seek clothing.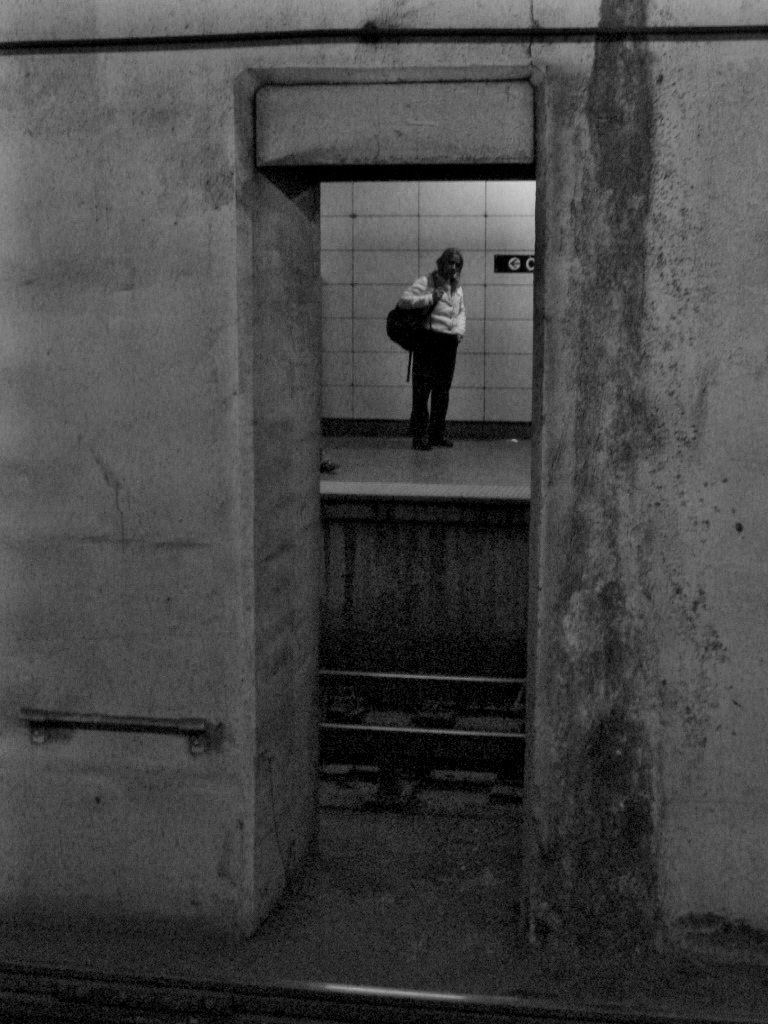
398,256,476,455.
